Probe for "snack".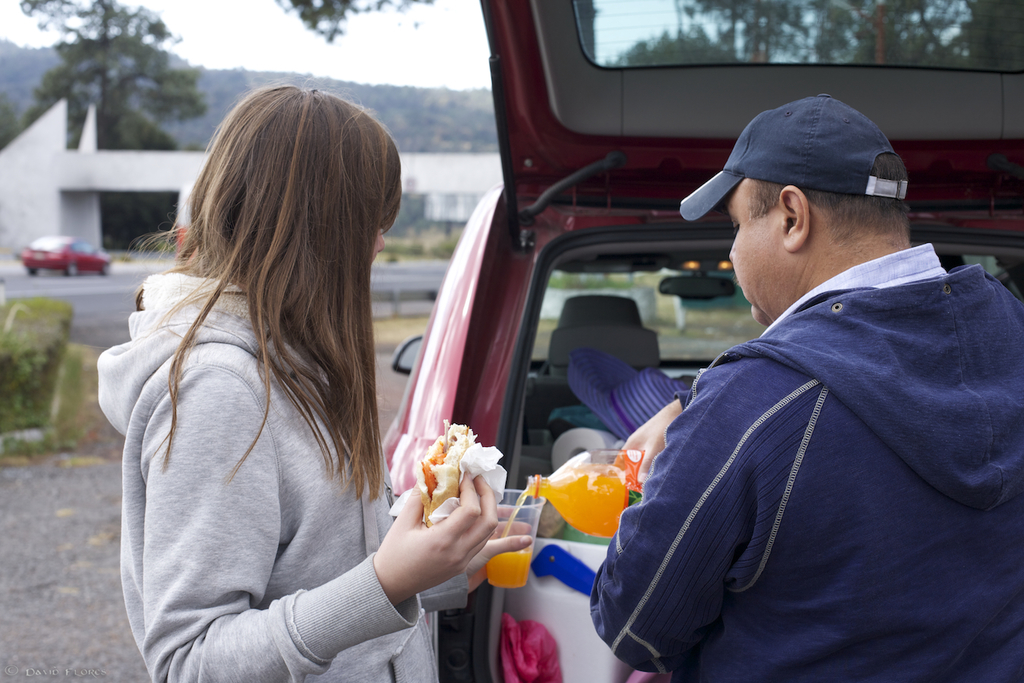
Probe result: {"left": 394, "top": 444, "right": 495, "bottom": 520}.
